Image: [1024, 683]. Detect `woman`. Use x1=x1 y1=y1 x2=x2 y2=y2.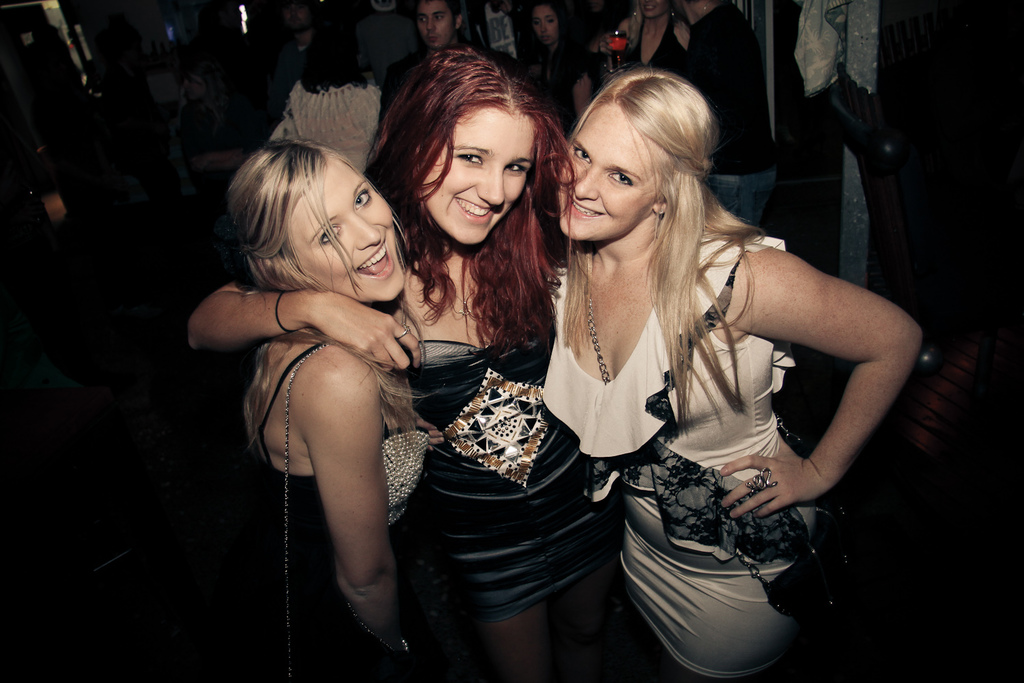
x1=188 y1=48 x2=614 y2=682.
